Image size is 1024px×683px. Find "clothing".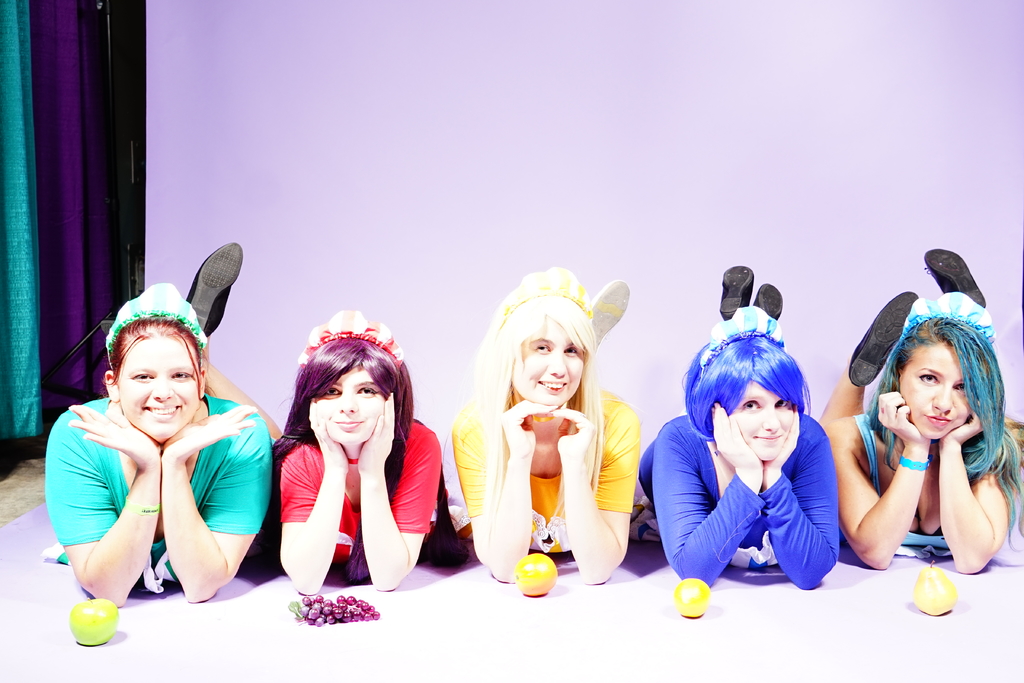
rect(54, 379, 250, 606).
